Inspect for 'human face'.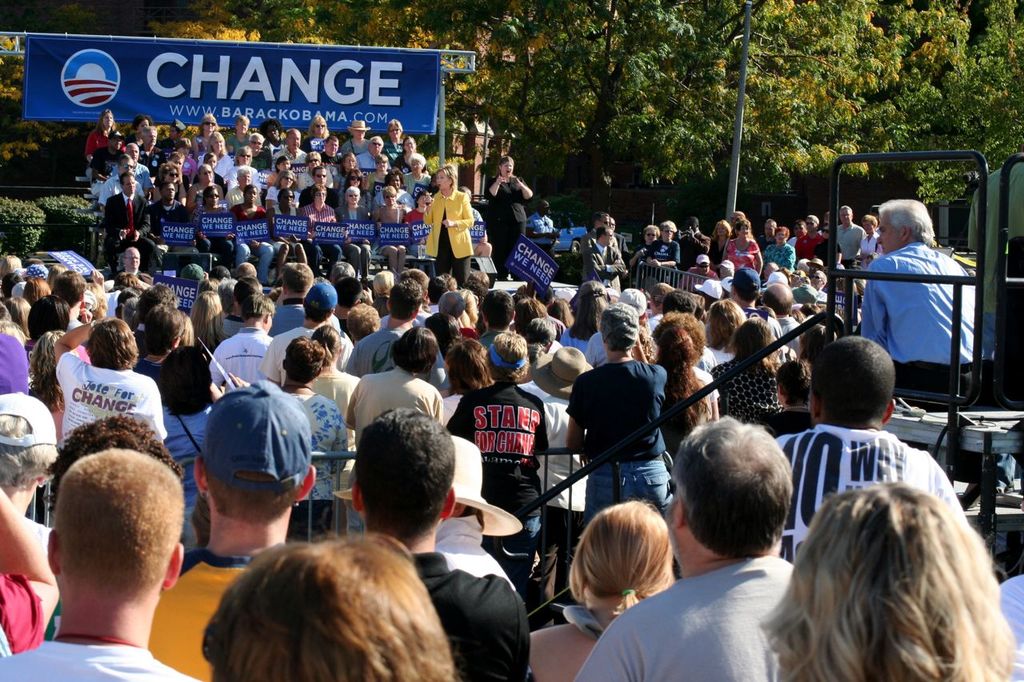
Inspection: <region>498, 160, 512, 174</region>.
